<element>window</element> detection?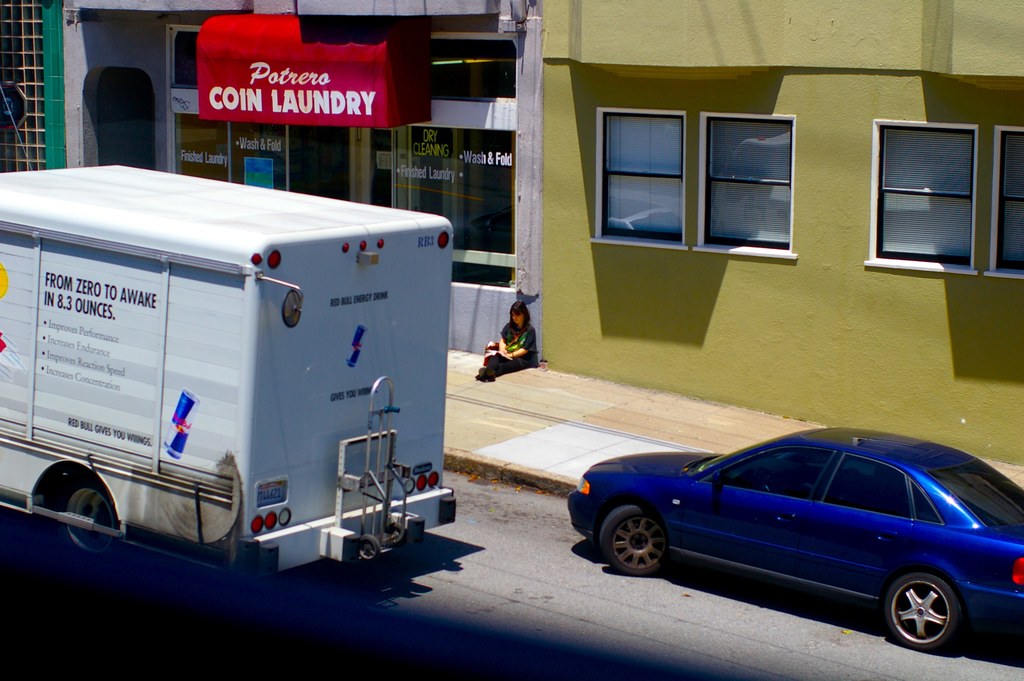
[left=585, top=111, right=687, bottom=247]
